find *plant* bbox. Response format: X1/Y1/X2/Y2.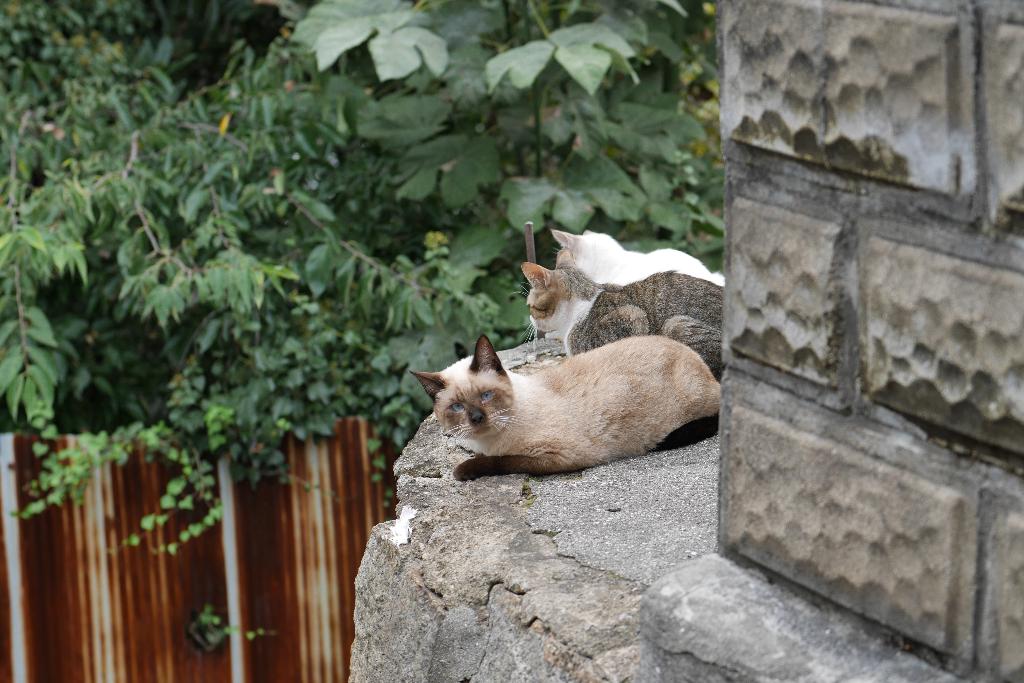
199/606/268/647.
